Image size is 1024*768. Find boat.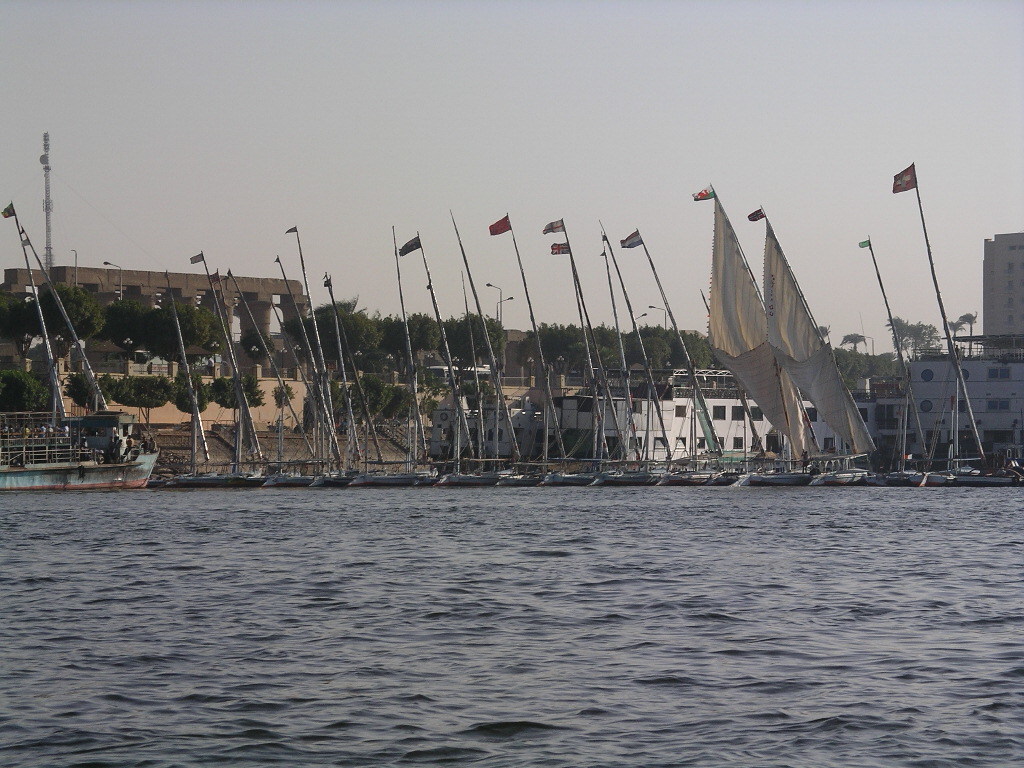
(x1=917, y1=150, x2=1008, y2=493).
